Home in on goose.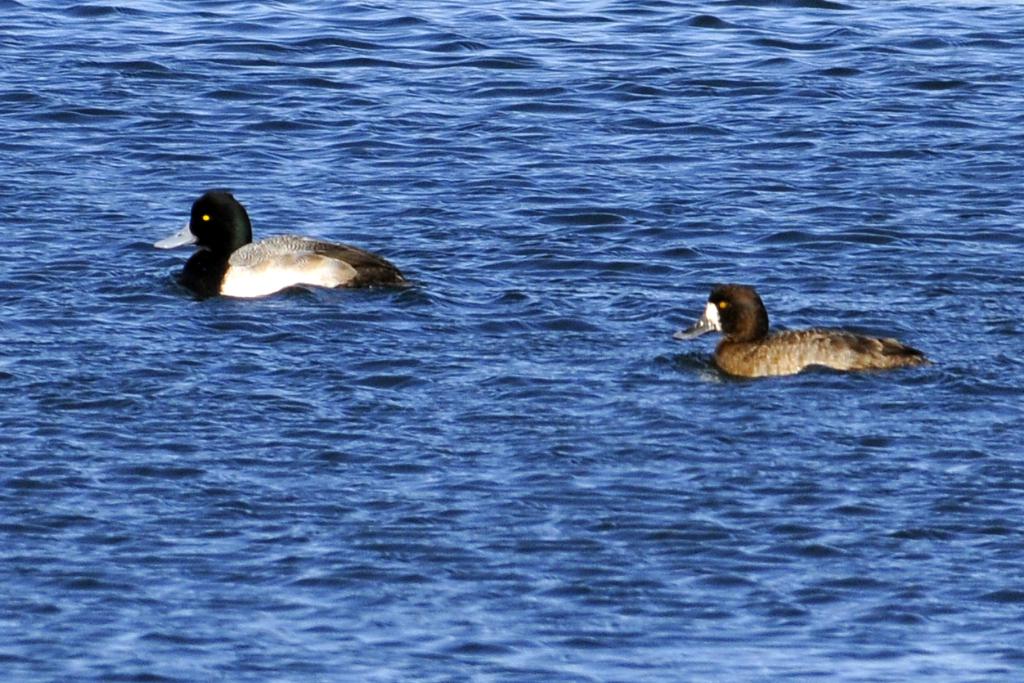
Homed in at detection(165, 188, 406, 294).
